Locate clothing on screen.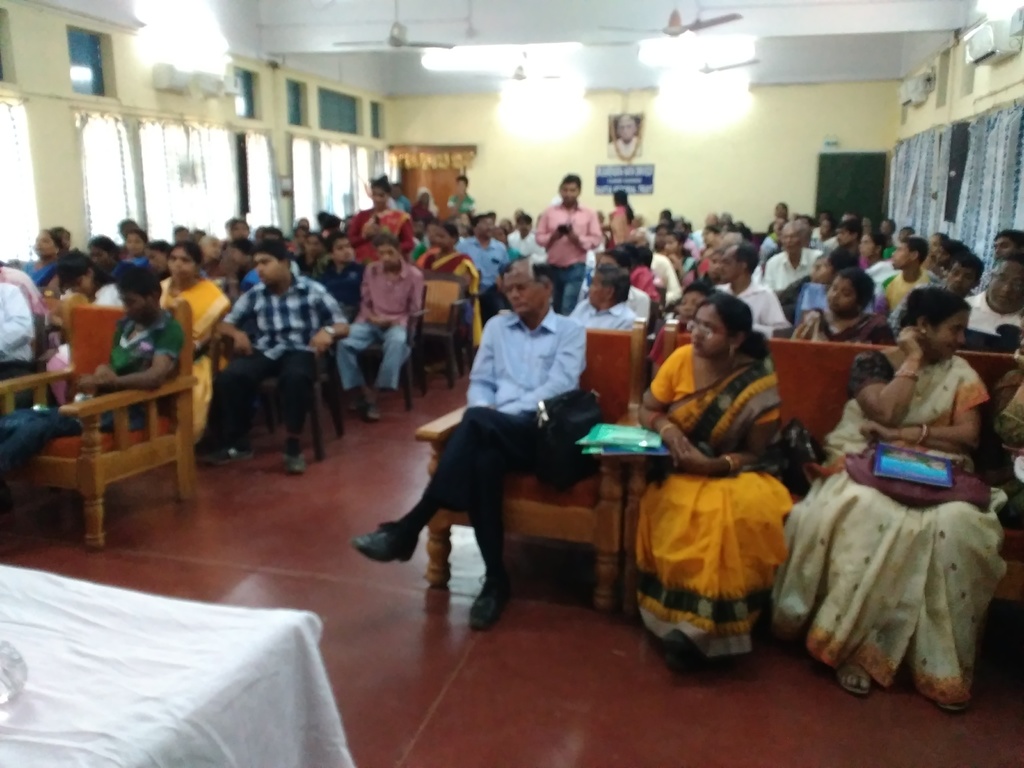
On screen at (881,271,948,317).
